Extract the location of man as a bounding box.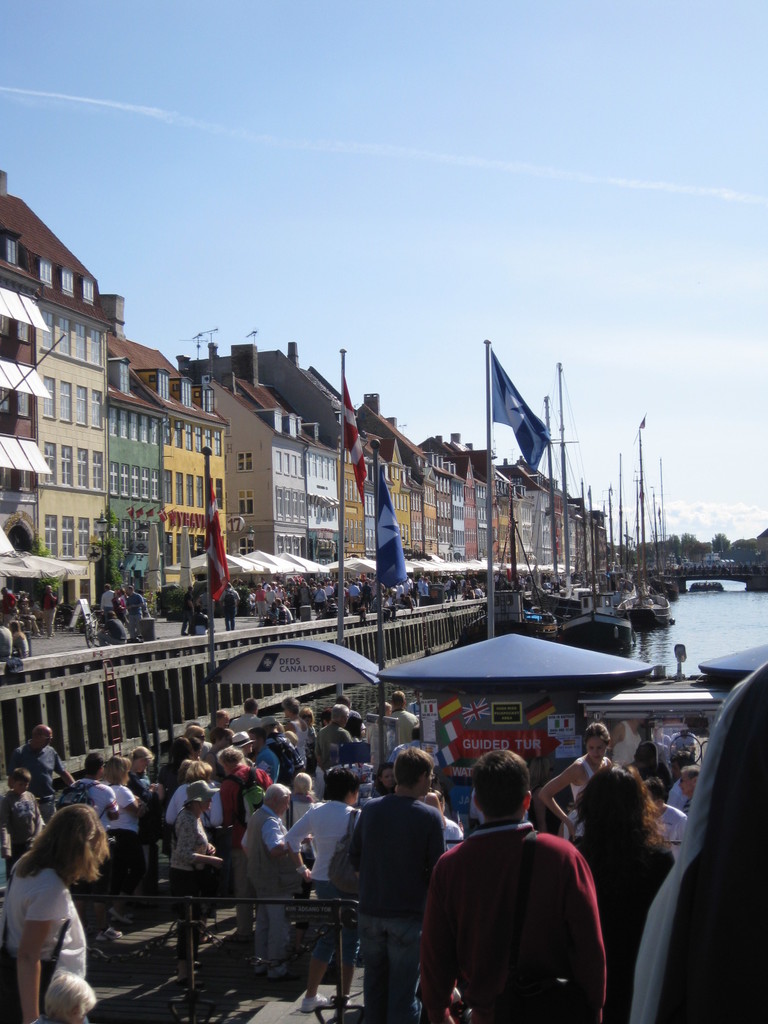
l=298, t=581, r=318, b=609.
